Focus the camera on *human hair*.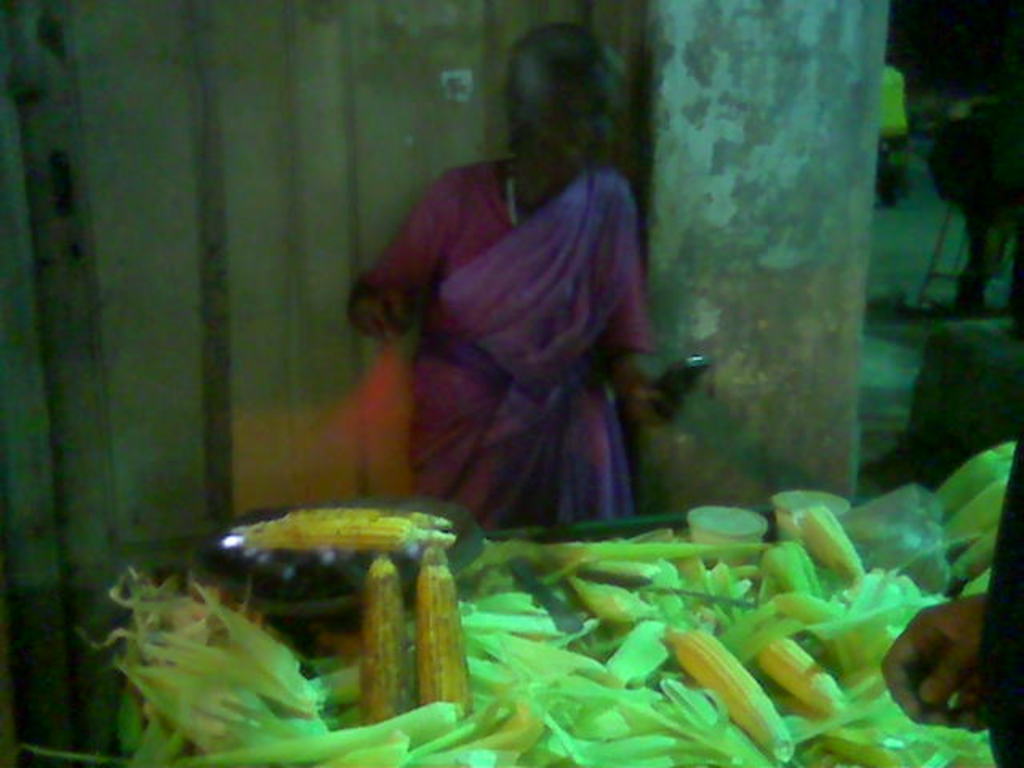
Focus region: BBox(494, 29, 627, 147).
